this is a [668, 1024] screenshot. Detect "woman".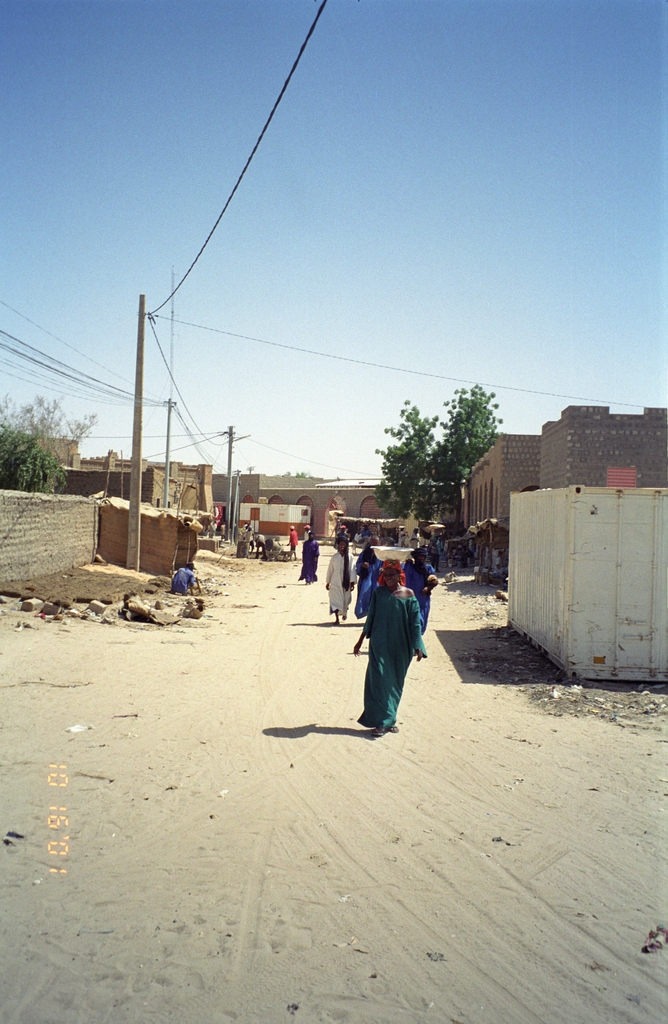
<region>300, 532, 323, 585</region>.
